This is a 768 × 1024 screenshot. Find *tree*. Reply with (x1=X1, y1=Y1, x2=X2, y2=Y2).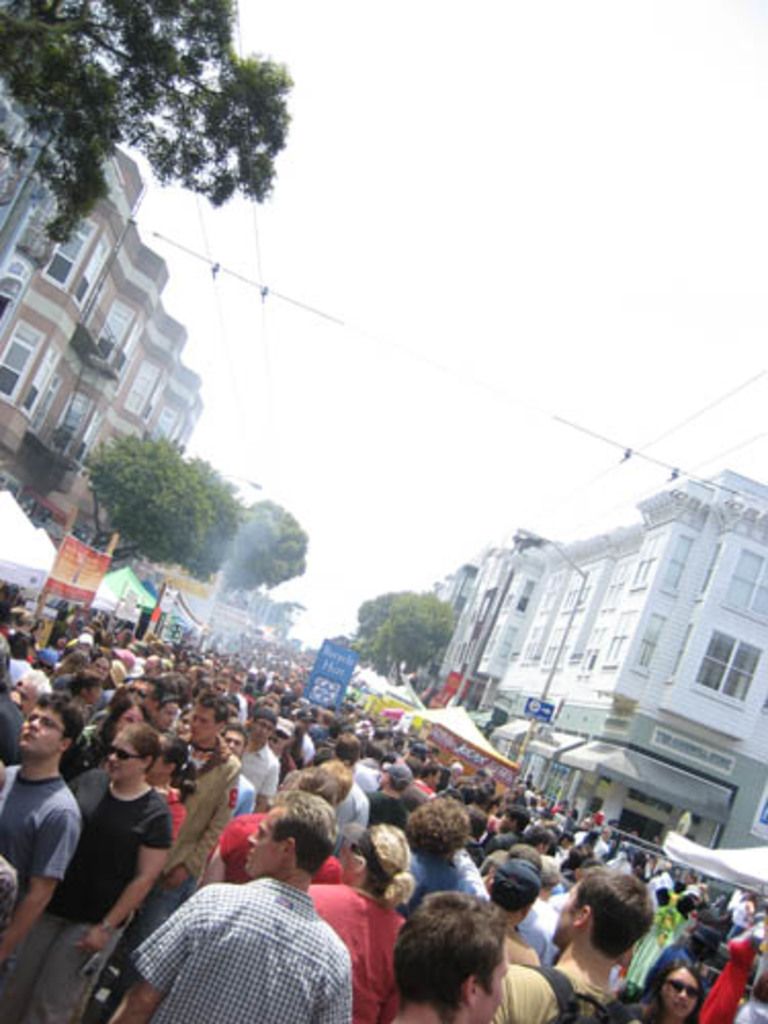
(x1=221, y1=496, x2=313, y2=614).
